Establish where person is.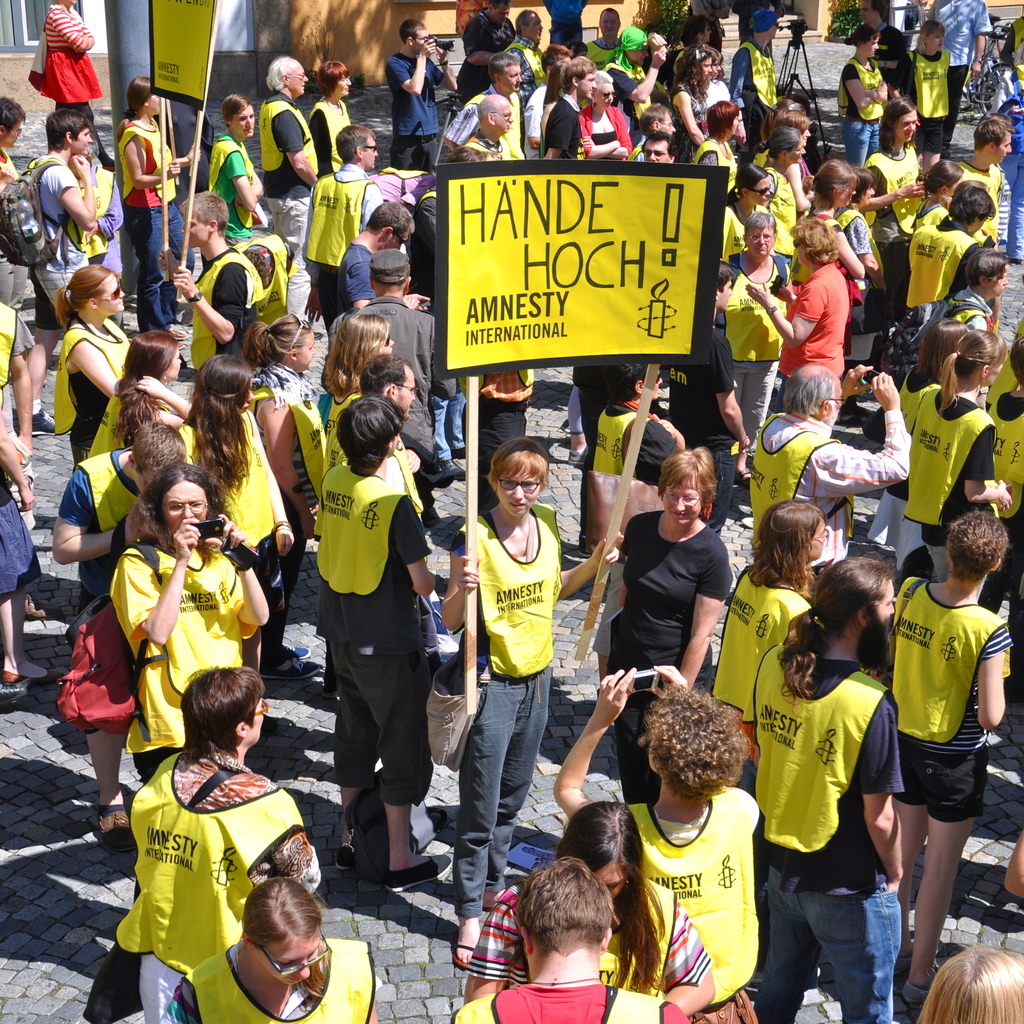
Established at [x1=166, y1=187, x2=264, y2=376].
